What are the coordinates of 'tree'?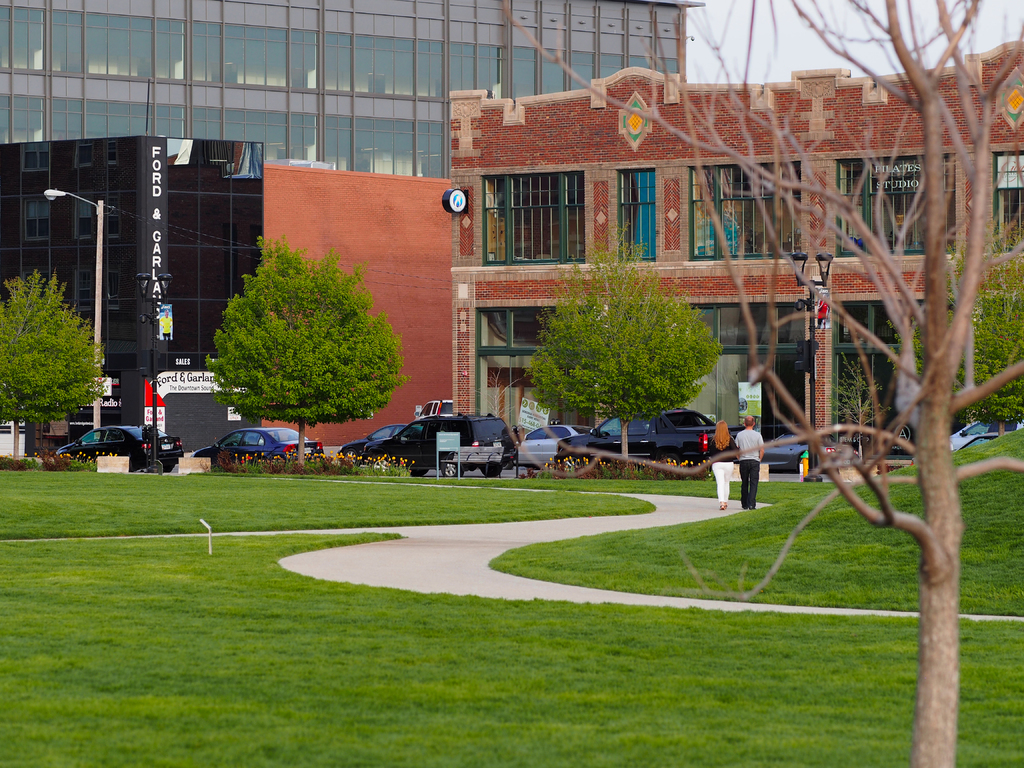
left=874, top=234, right=1023, bottom=434.
